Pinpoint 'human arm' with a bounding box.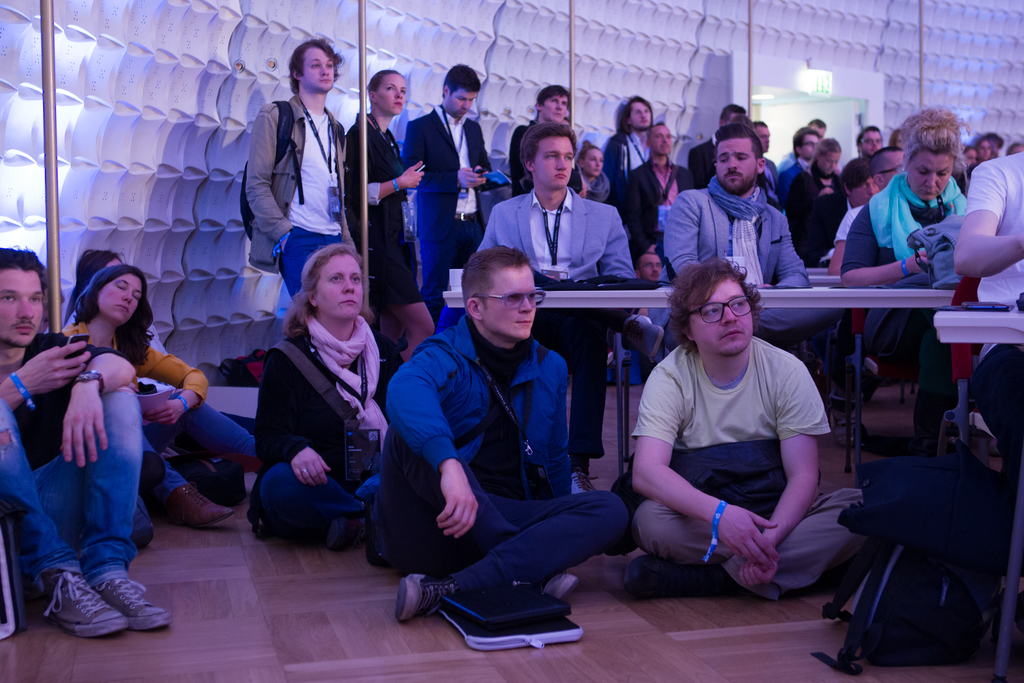
rect(346, 123, 425, 208).
